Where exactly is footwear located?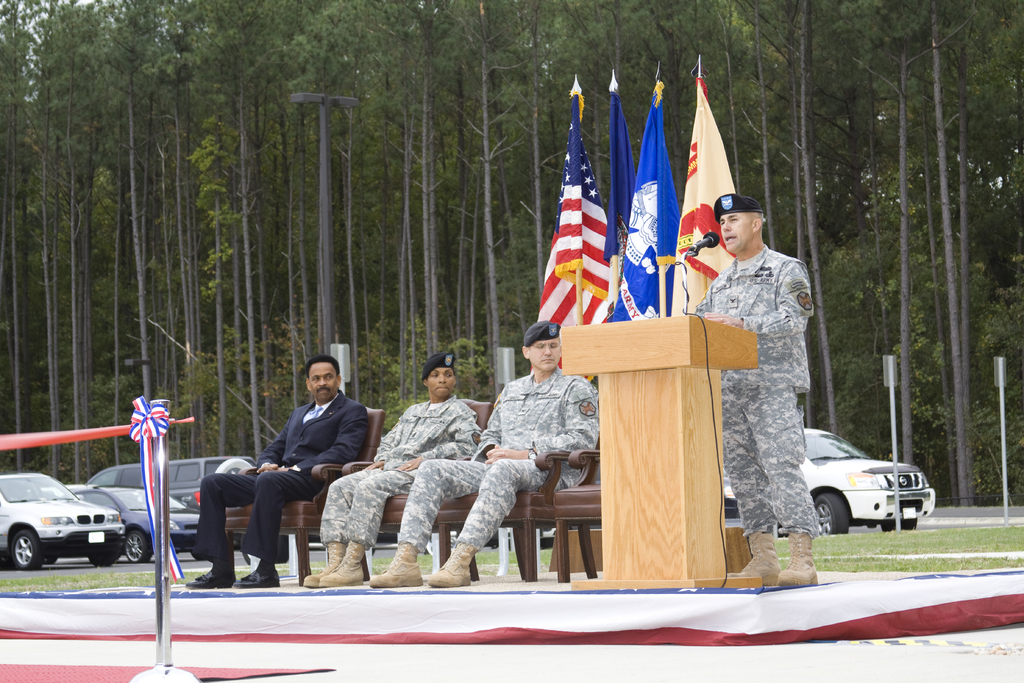
Its bounding box is box(772, 522, 819, 591).
